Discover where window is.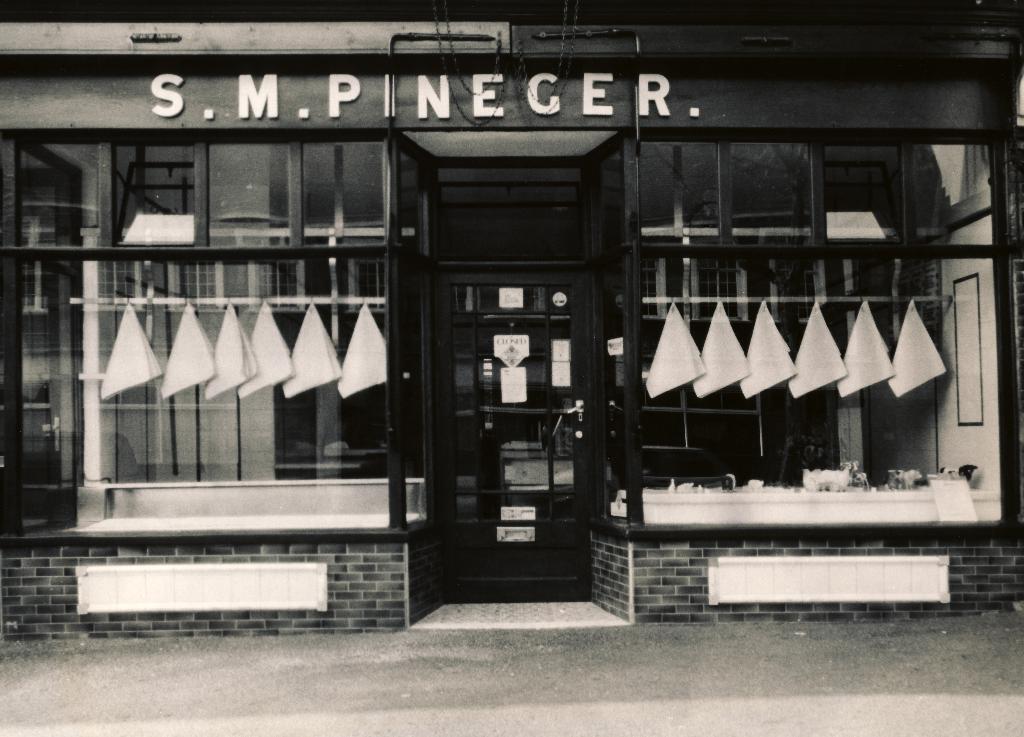
Discovered at <box>18,78,454,534</box>.
